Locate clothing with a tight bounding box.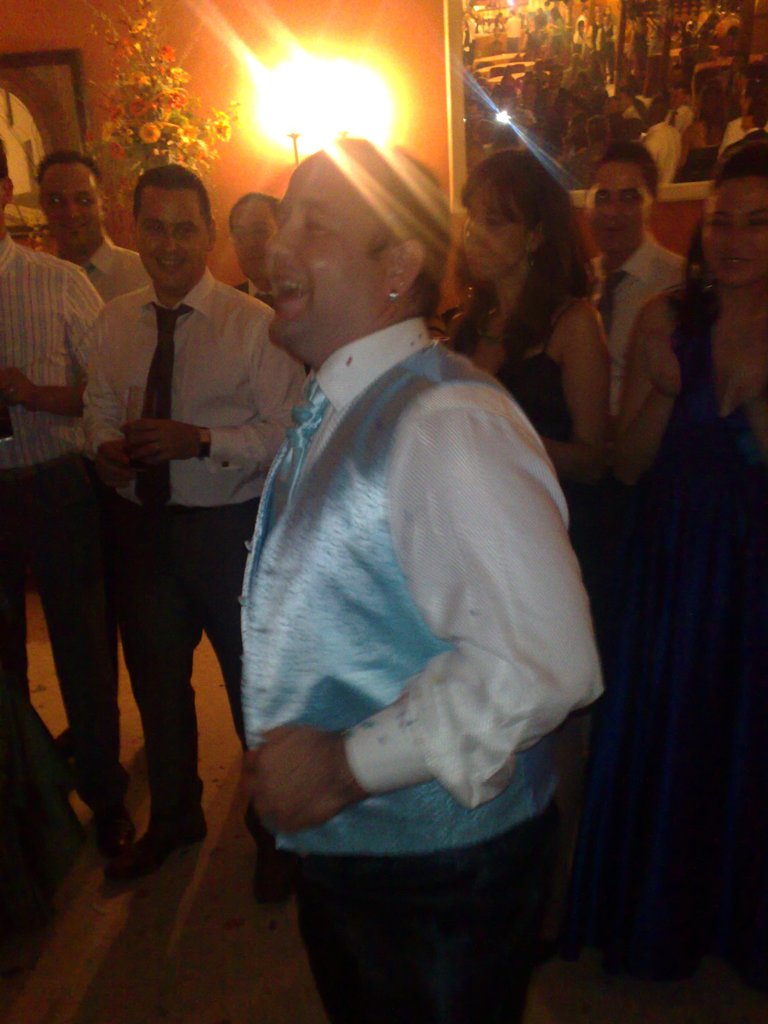
458 303 589 912.
